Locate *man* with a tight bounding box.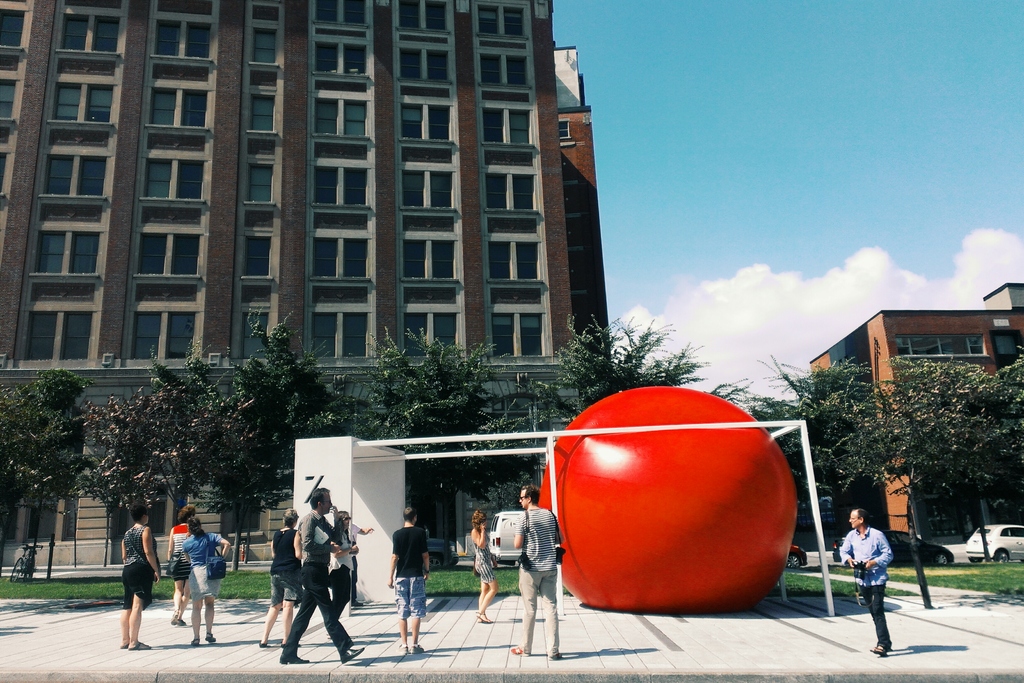
(x1=512, y1=485, x2=563, y2=658).
